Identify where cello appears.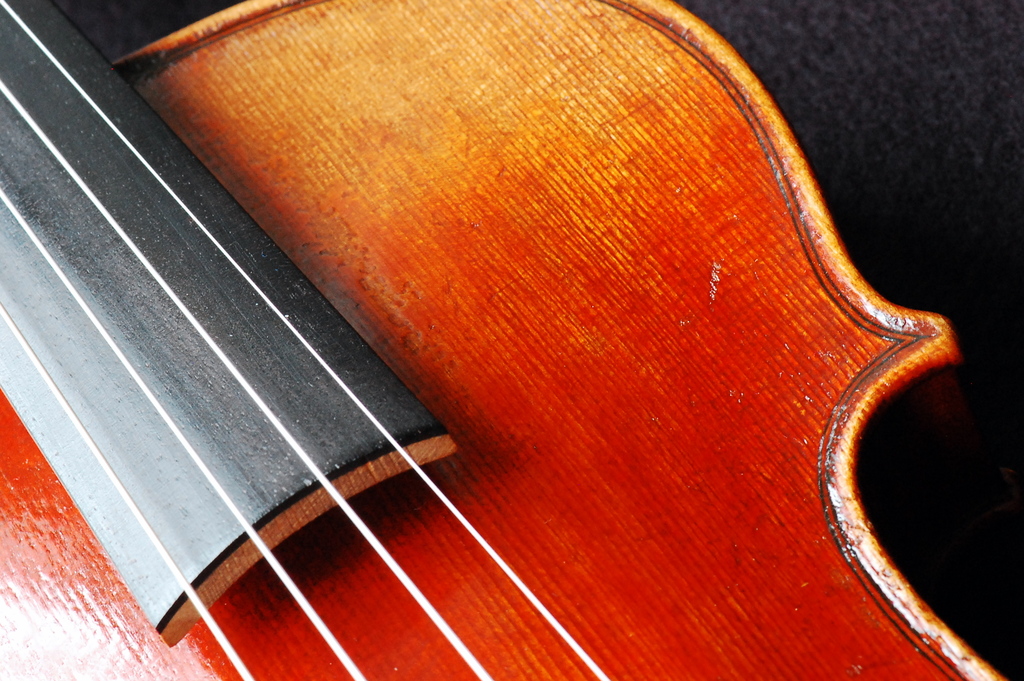
Appears at box(0, 0, 1006, 680).
